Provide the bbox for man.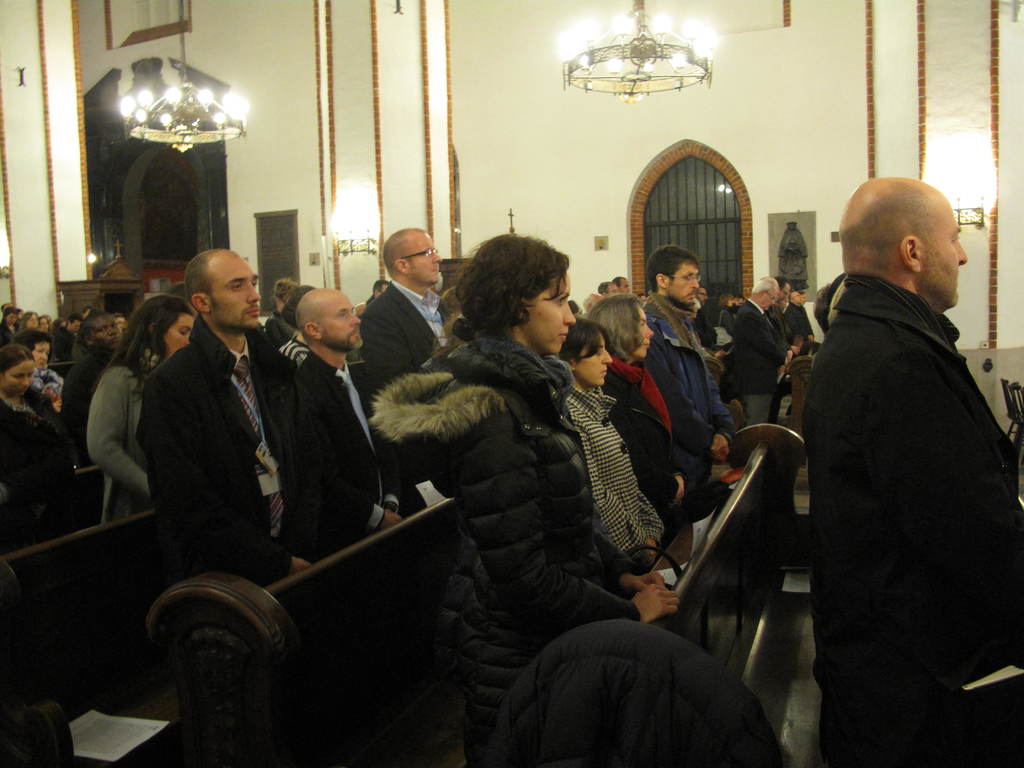
Rect(131, 246, 314, 593).
